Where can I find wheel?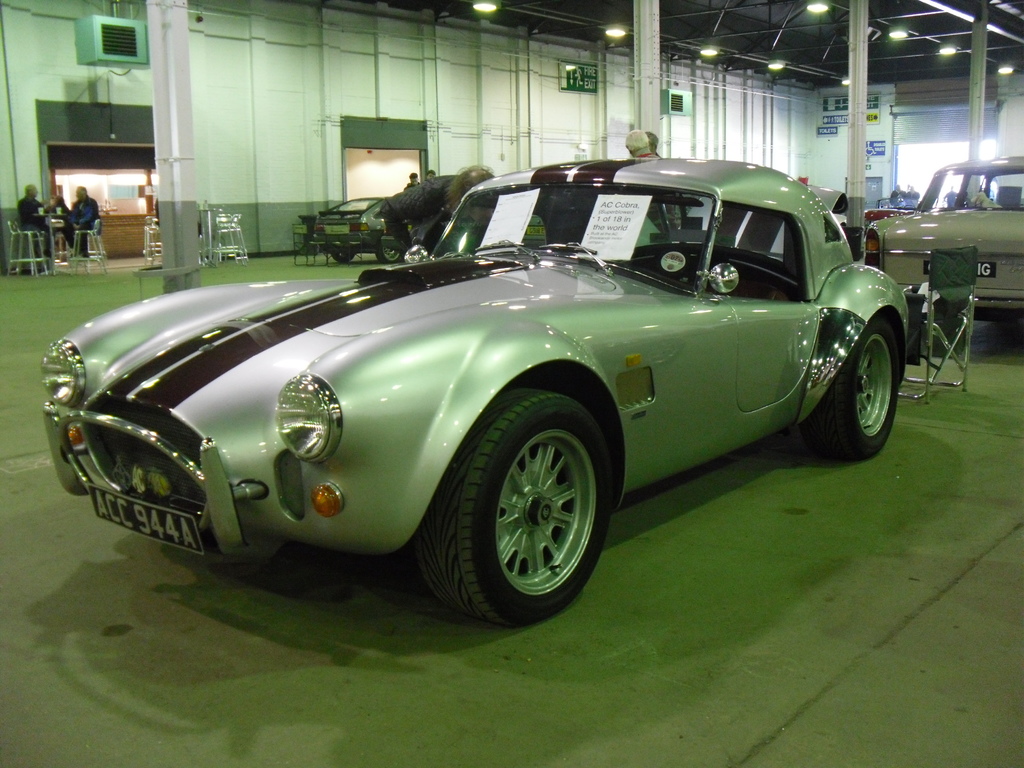
You can find it at [330, 249, 359, 261].
